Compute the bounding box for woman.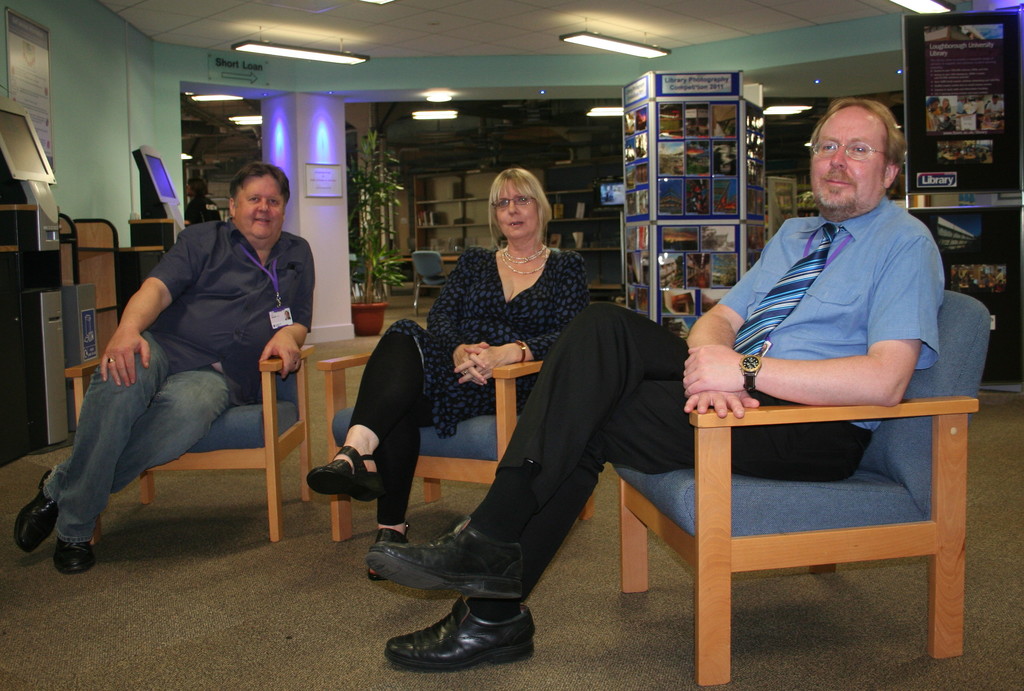
region(419, 161, 602, 544).
